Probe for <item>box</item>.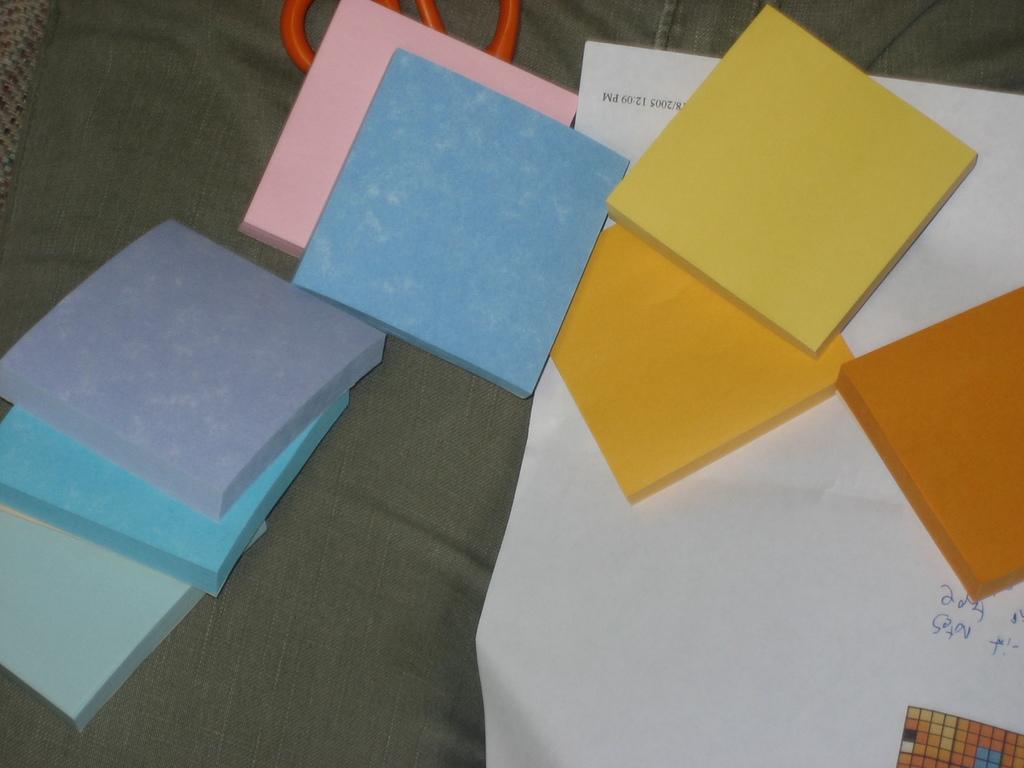
Probe result: <box>606,3,977,358</box>.
